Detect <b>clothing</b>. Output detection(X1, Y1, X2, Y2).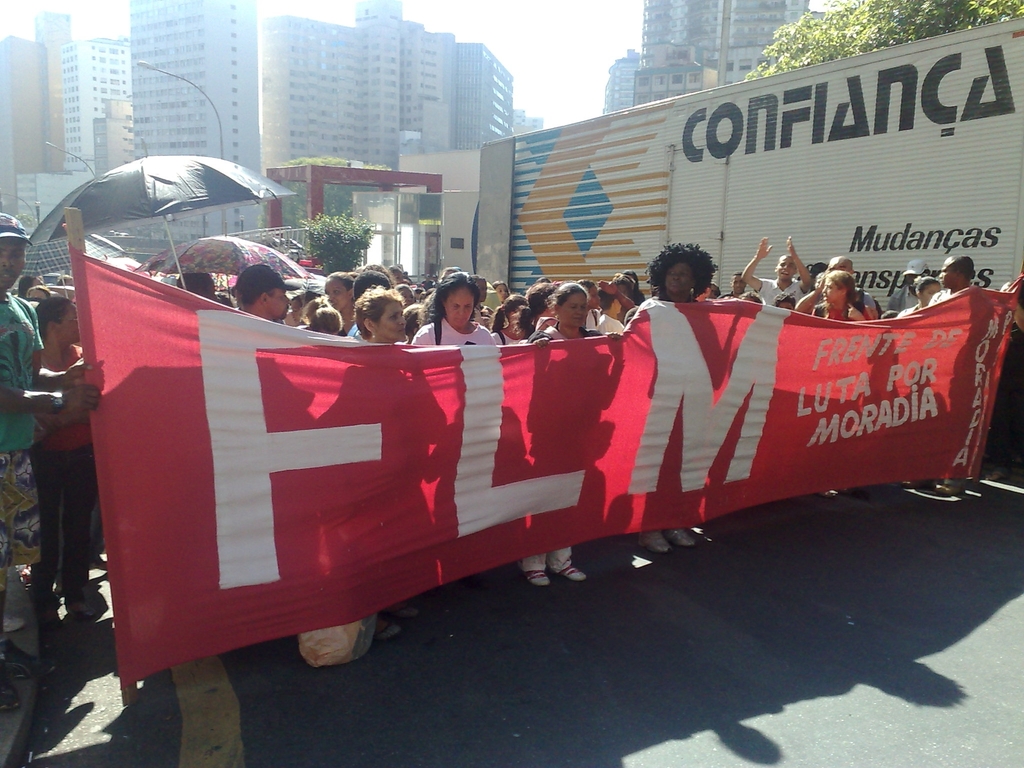
detection(341, 322, 364, 342).
